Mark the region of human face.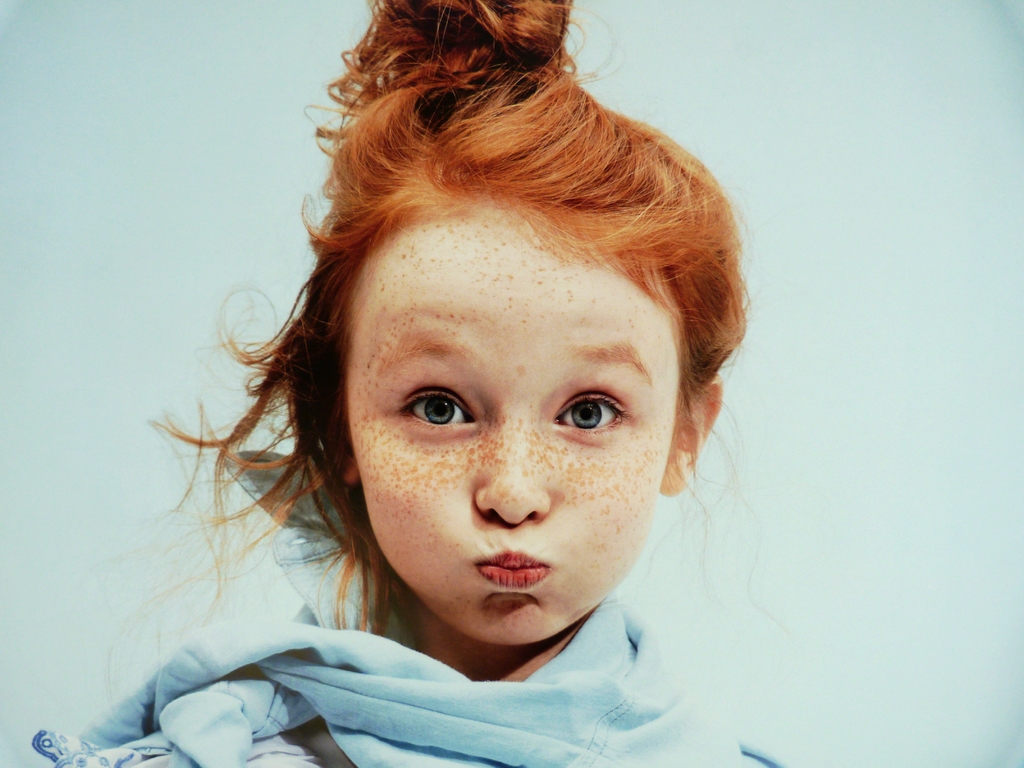
Region: Rect(349, 209, 674, 643).
